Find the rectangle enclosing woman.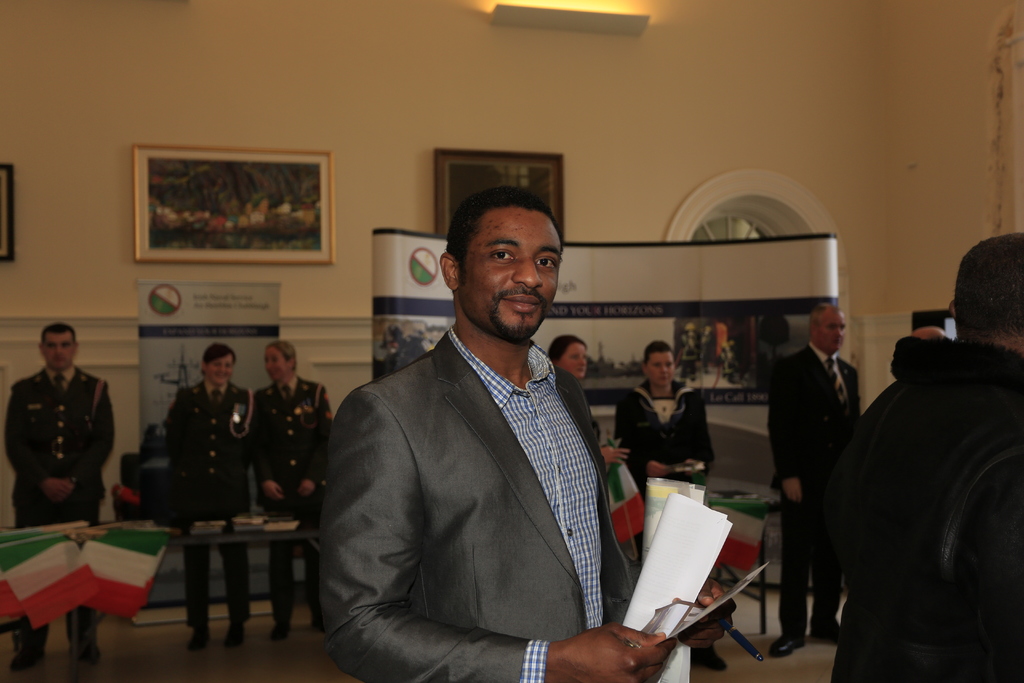
(253, 338, 333, 642).
